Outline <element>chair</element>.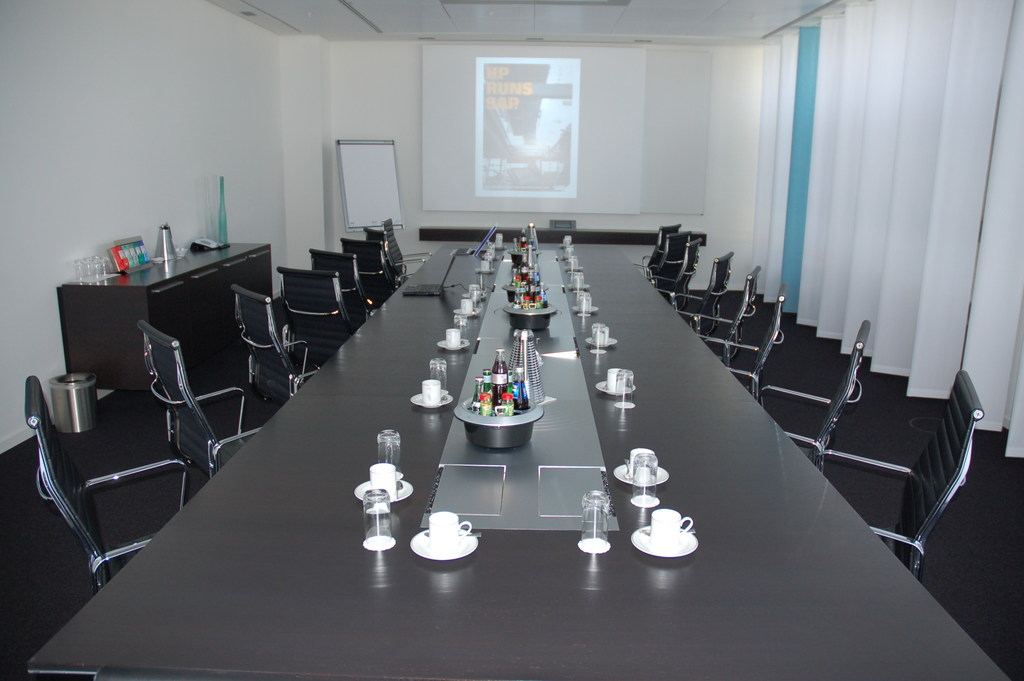
Outline: <bbox>364, 225, 422, 284</bbox>.
